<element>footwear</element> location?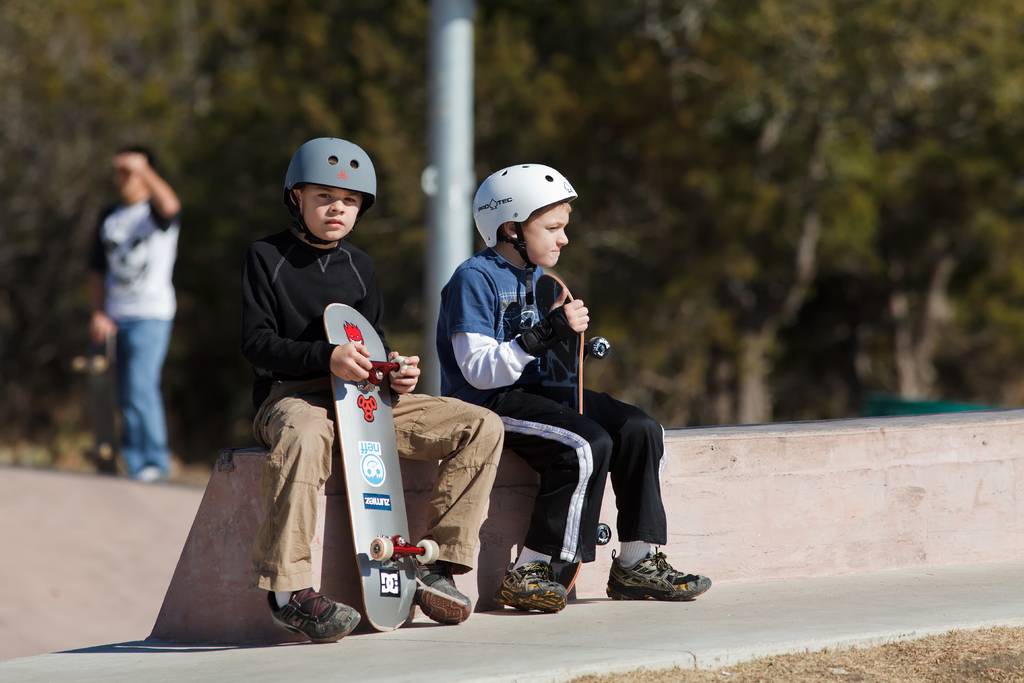
(499,562,568,611)
